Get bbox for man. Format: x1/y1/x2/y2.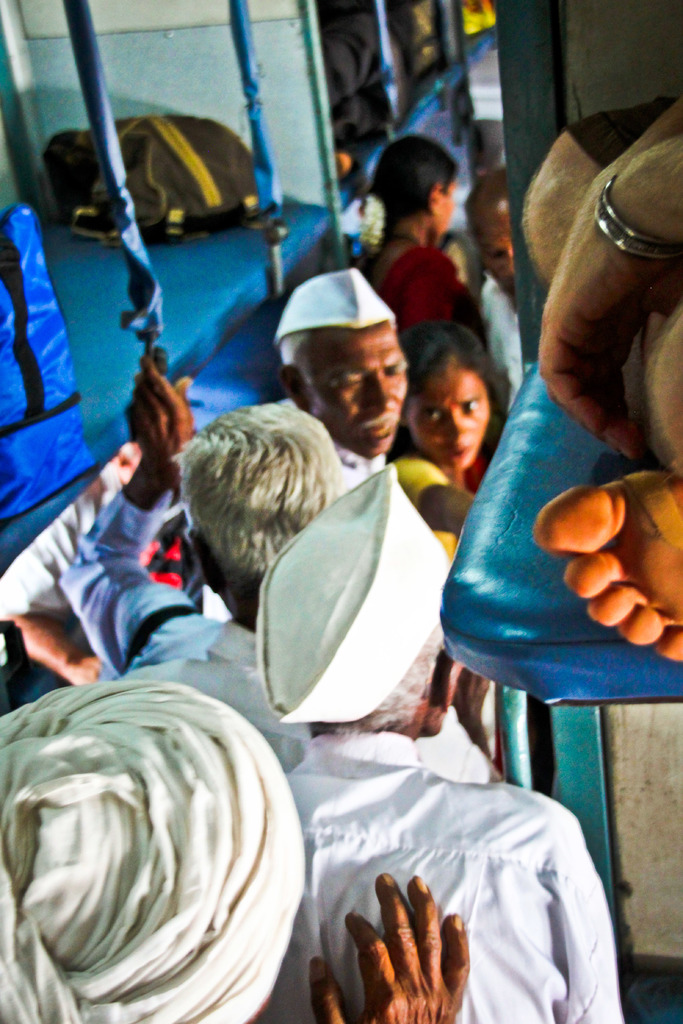
56/355/509/777.
